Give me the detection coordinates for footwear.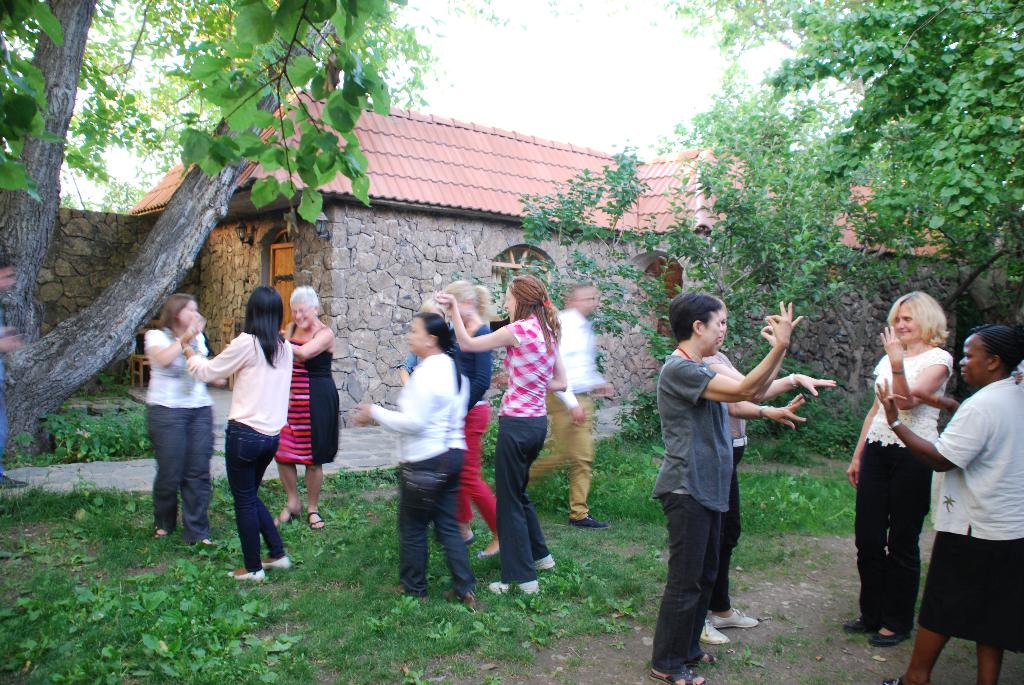
<box>645,667,707,684</box>.
